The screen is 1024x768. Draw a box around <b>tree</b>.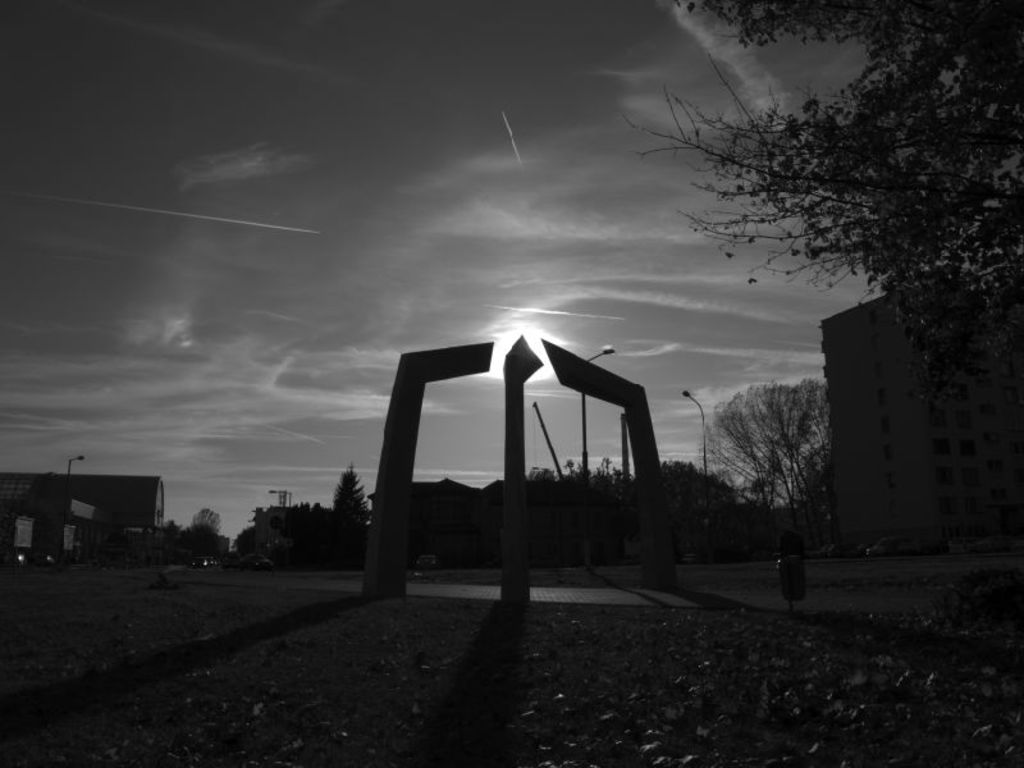
region(666, 35, 1011, 498).
